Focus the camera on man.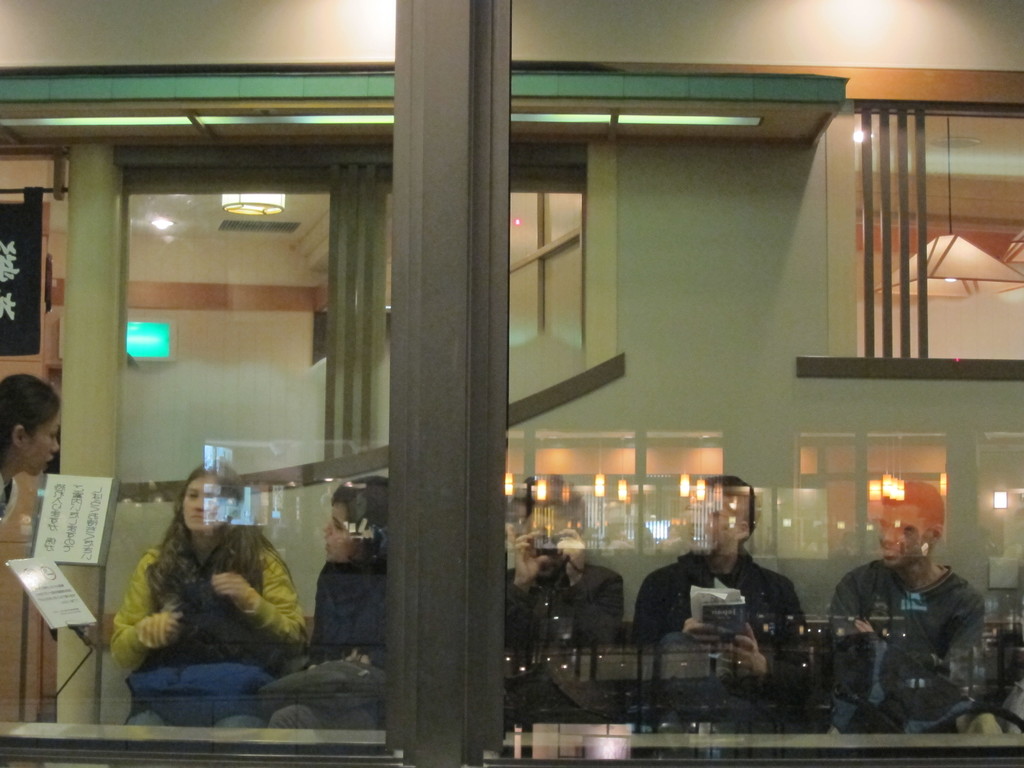
Focus region: crop(504, 479, 629, 724).
